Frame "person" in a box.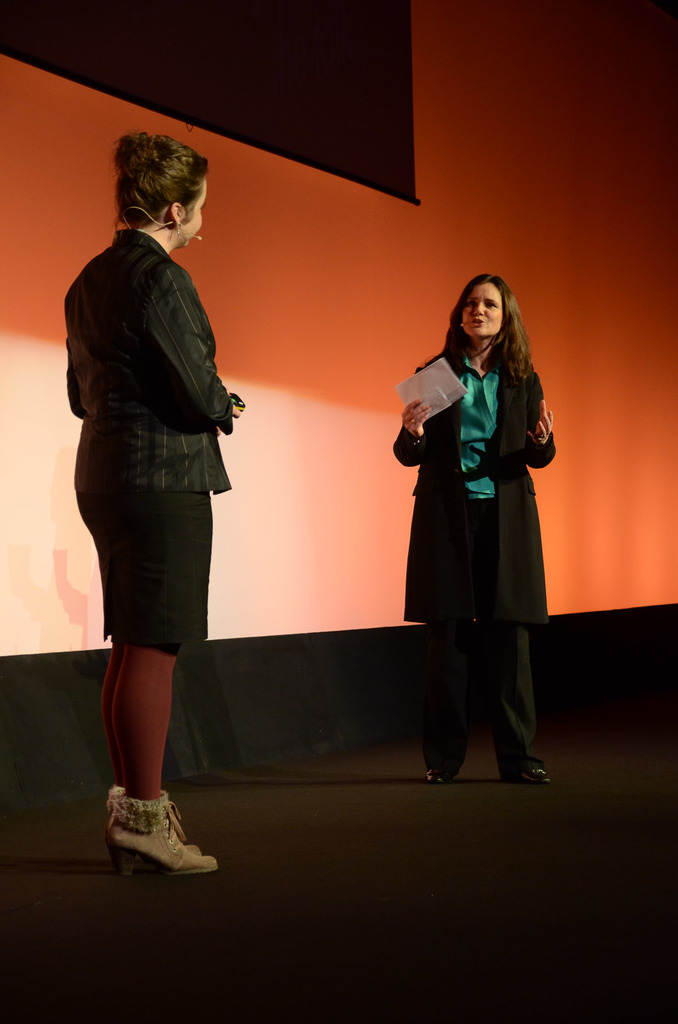
(x1=393, y1=255, x2=558, y2=809).
